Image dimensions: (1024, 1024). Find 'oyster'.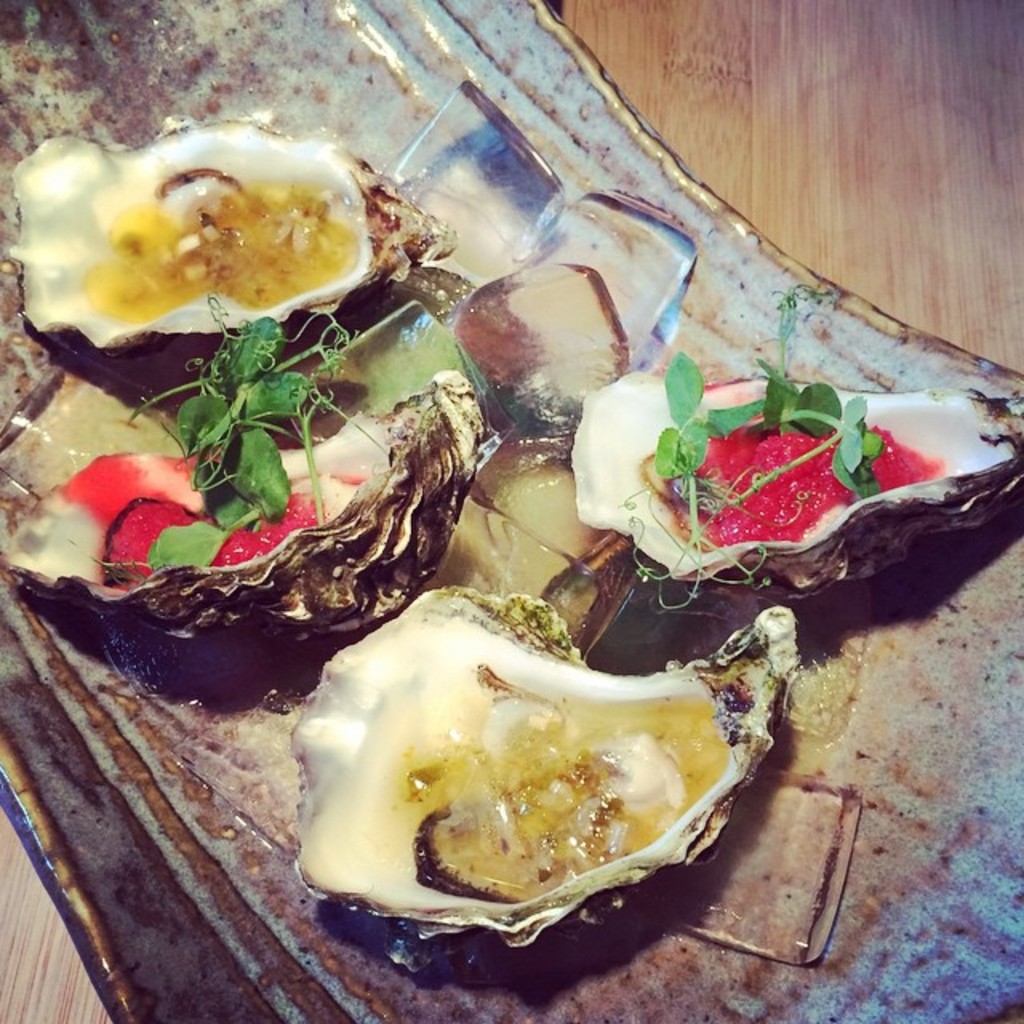
bbox(298, 579, 792, 946).
